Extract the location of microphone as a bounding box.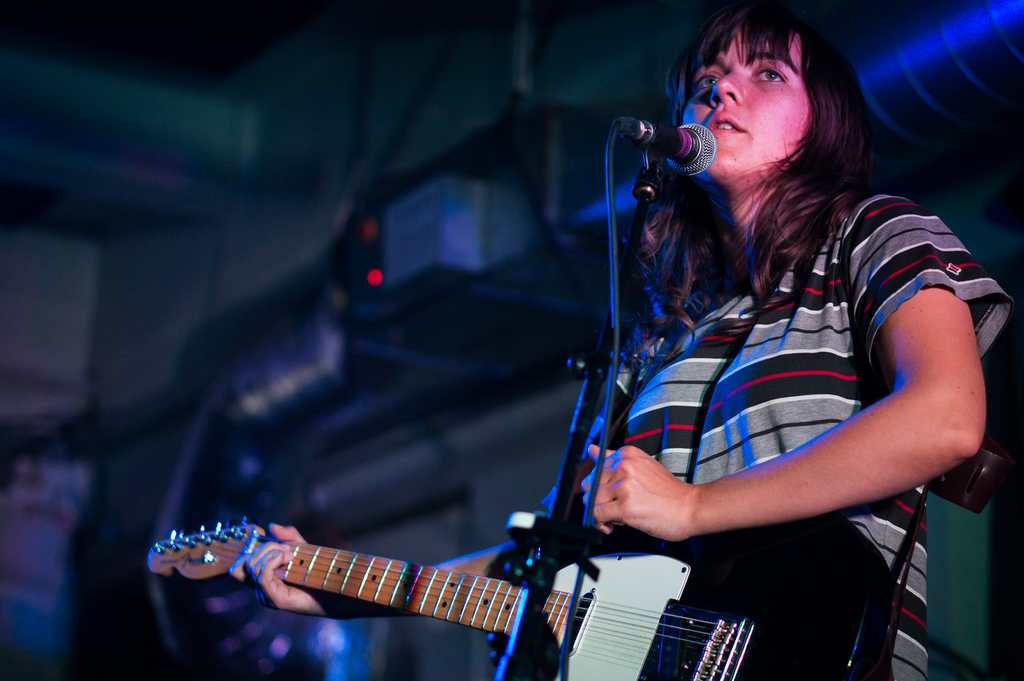
box(644, 104, 737, 185).
